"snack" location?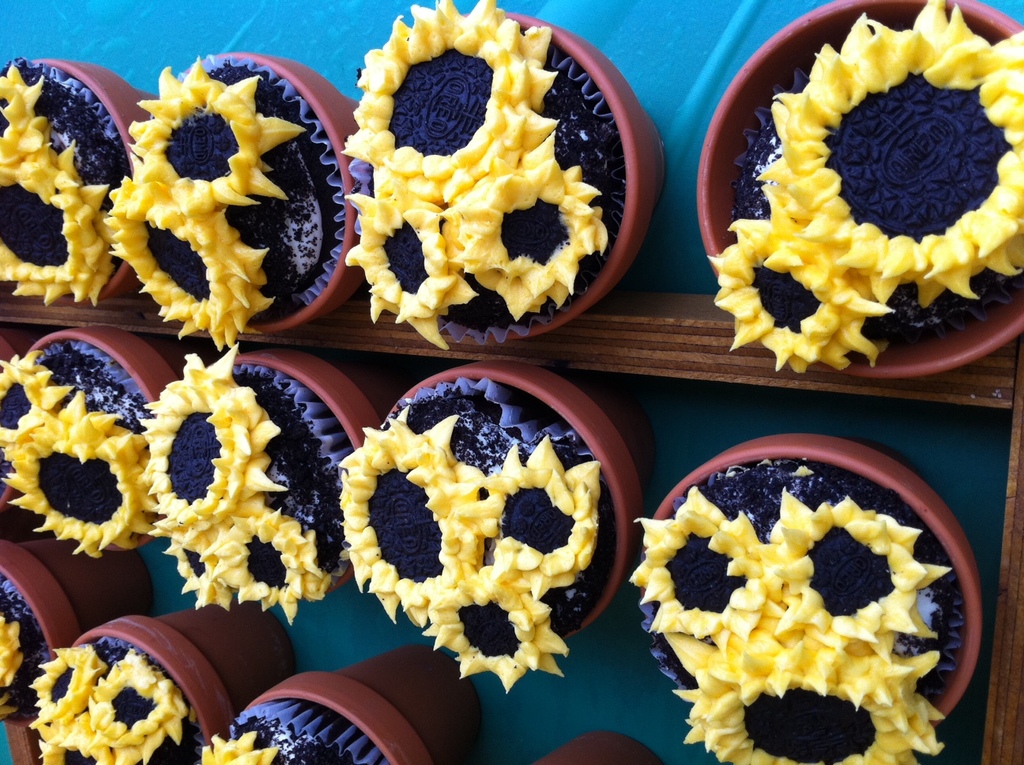
(left=338, top=0, right=572, bottom=210)
